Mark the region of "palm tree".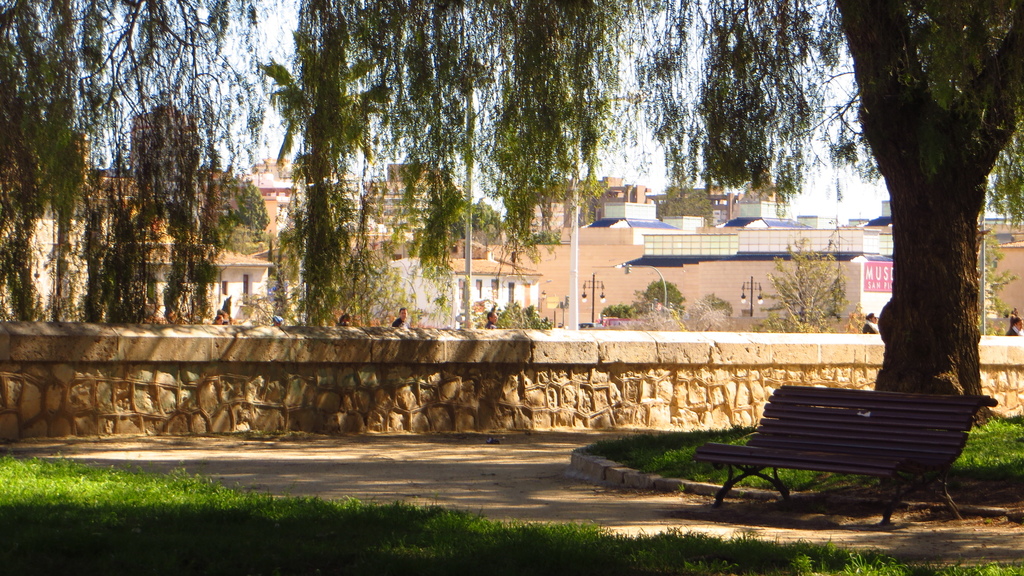
Region: [x1=495, y1=82, x2=572, y2=376].
